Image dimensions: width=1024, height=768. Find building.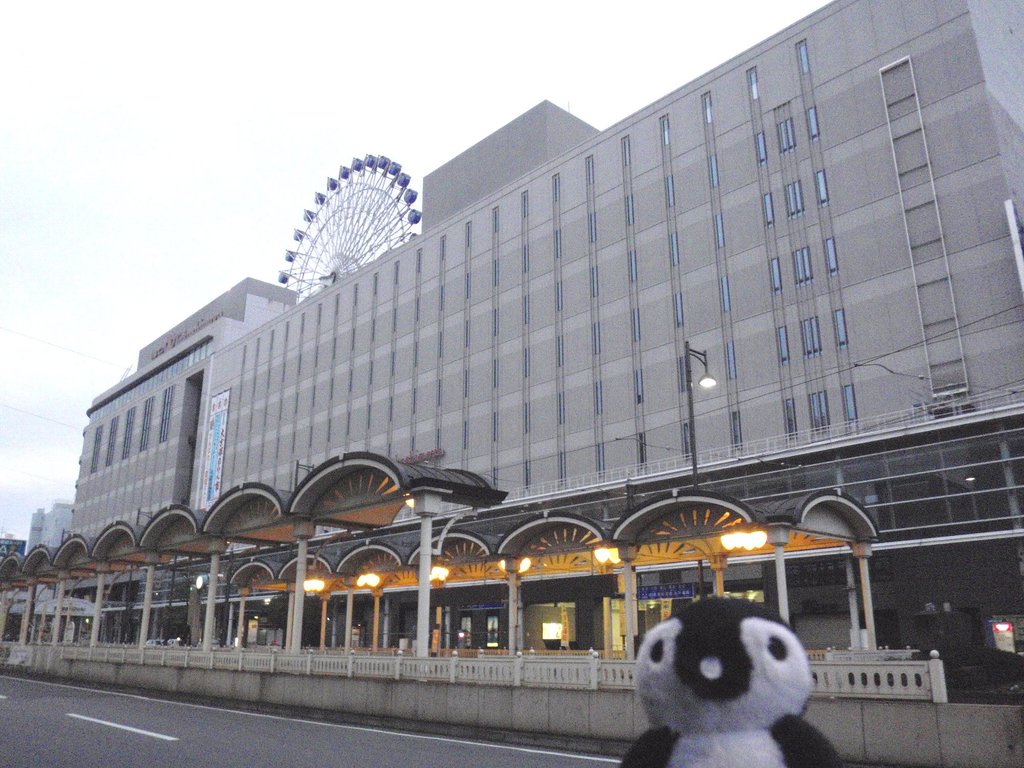
box=[0, 0, 1023, 767].
